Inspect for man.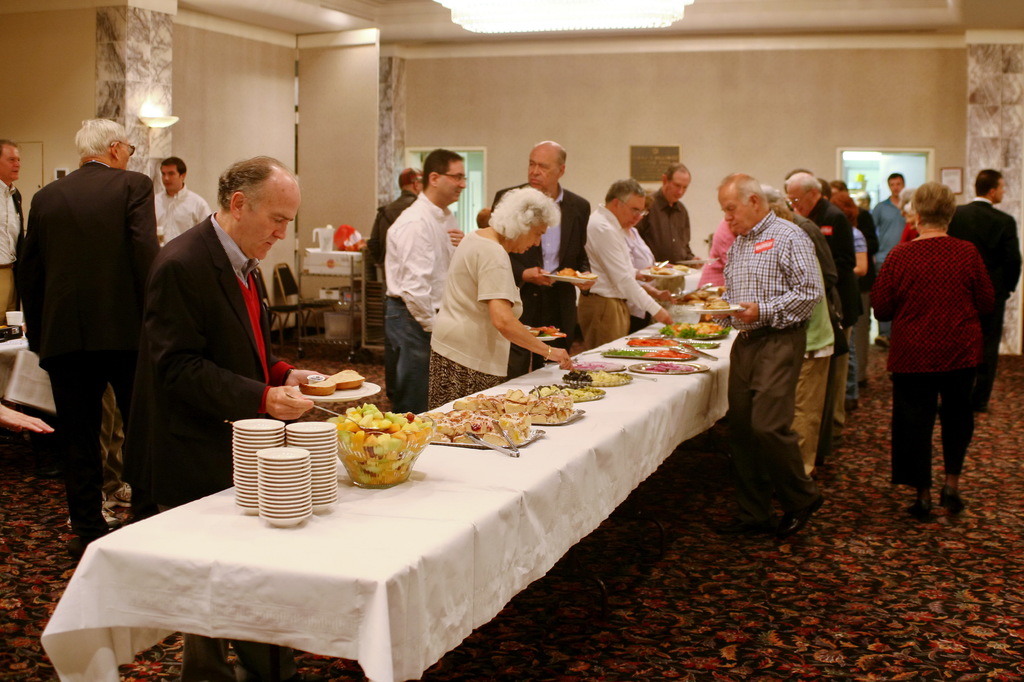
Inspection: Rect(20, 115, 182, 566).
